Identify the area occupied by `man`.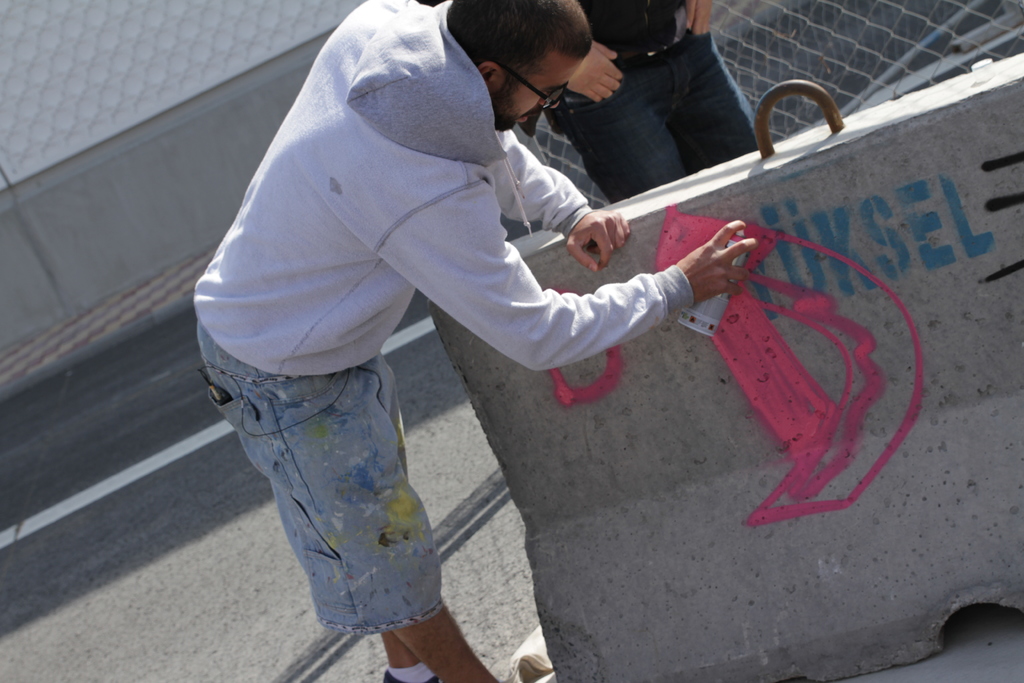
Area: (x1=191, y1=0, x2=710, y2=676).
